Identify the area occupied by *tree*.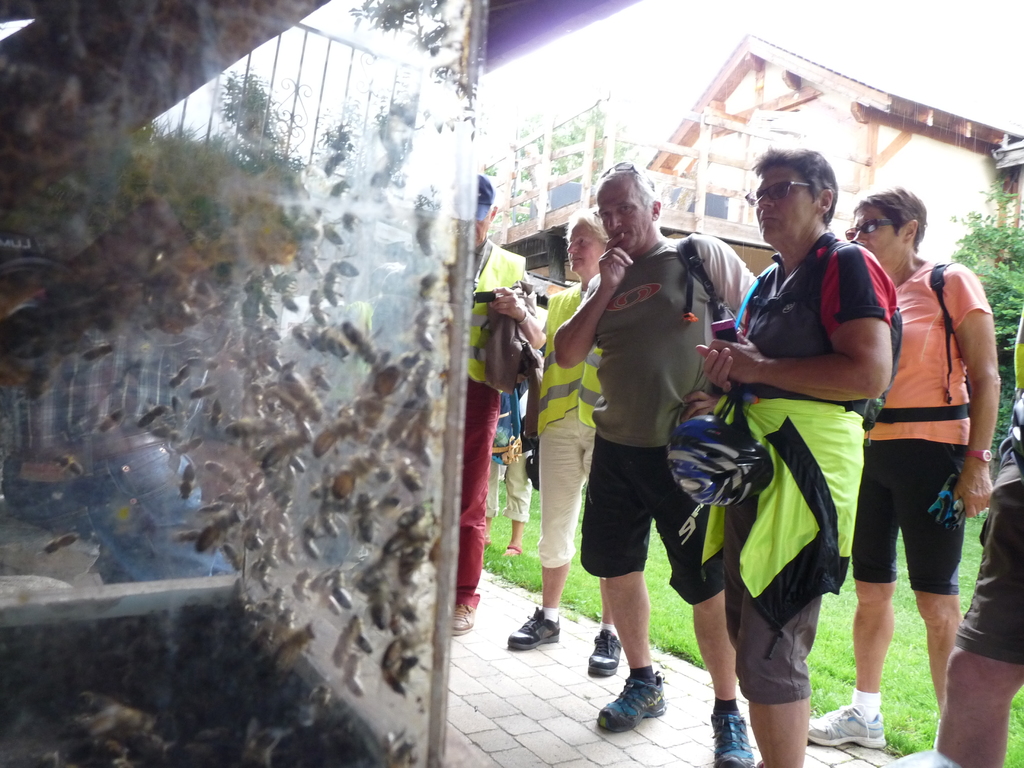
Area: 954, 182, 1023, 479.
